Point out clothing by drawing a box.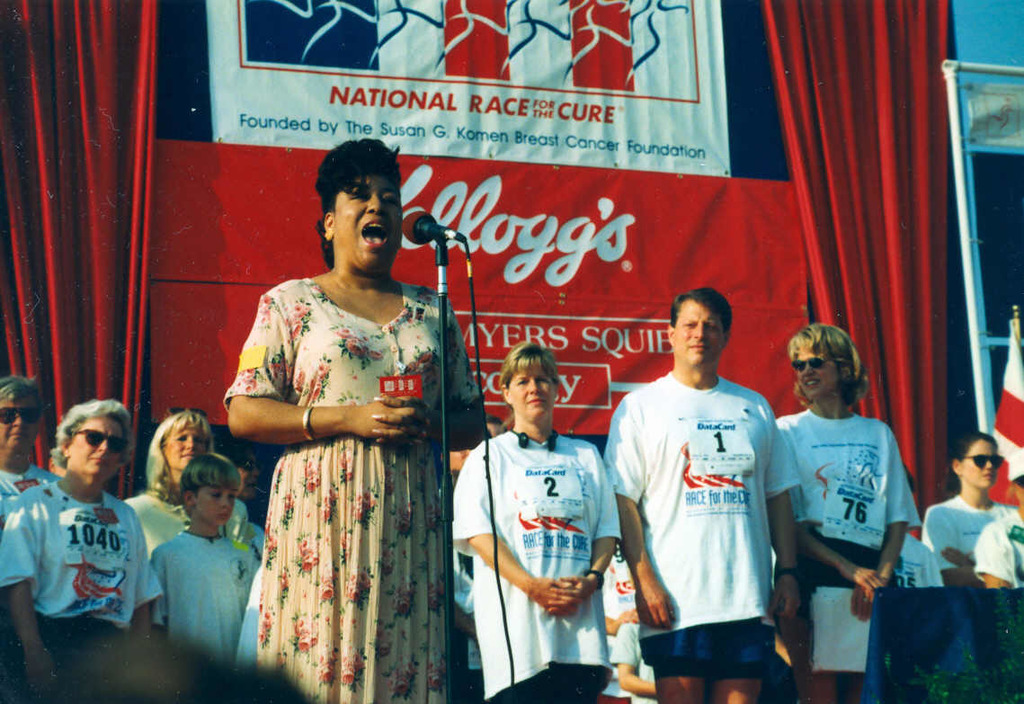
{"x1": 146, "y1": 528, "x2": 257, "y2": 656}.
